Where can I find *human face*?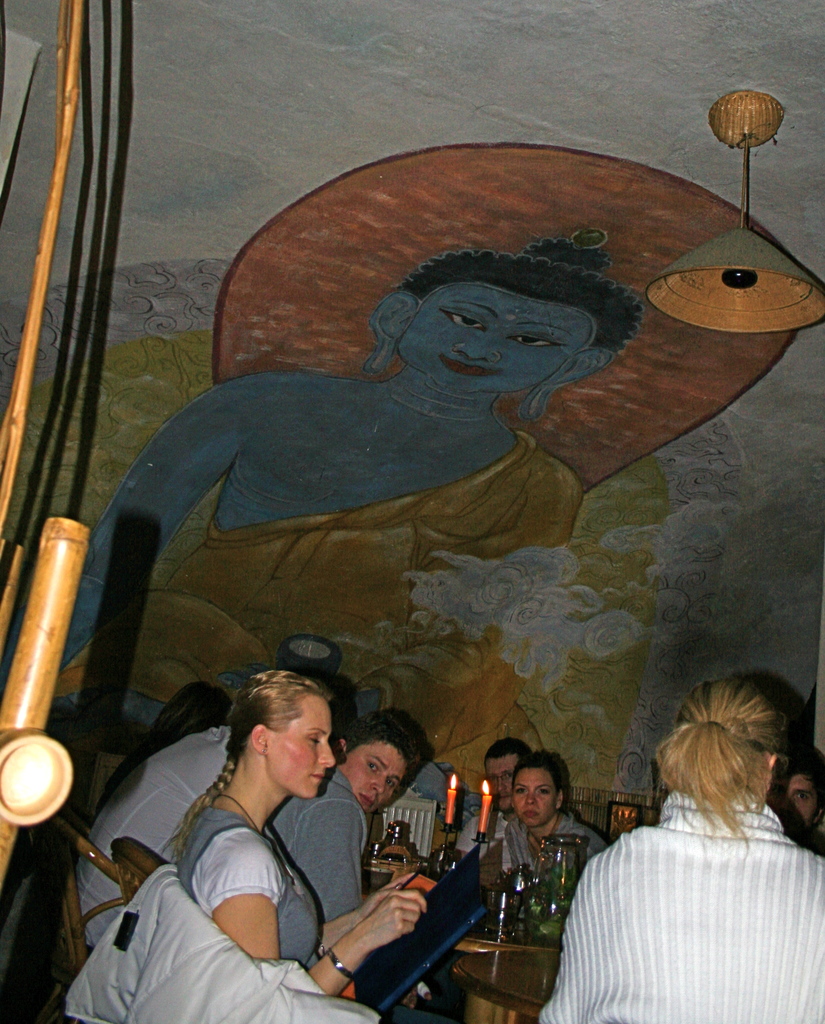
You can find it at l=485, t=762, r=515, b=814.
